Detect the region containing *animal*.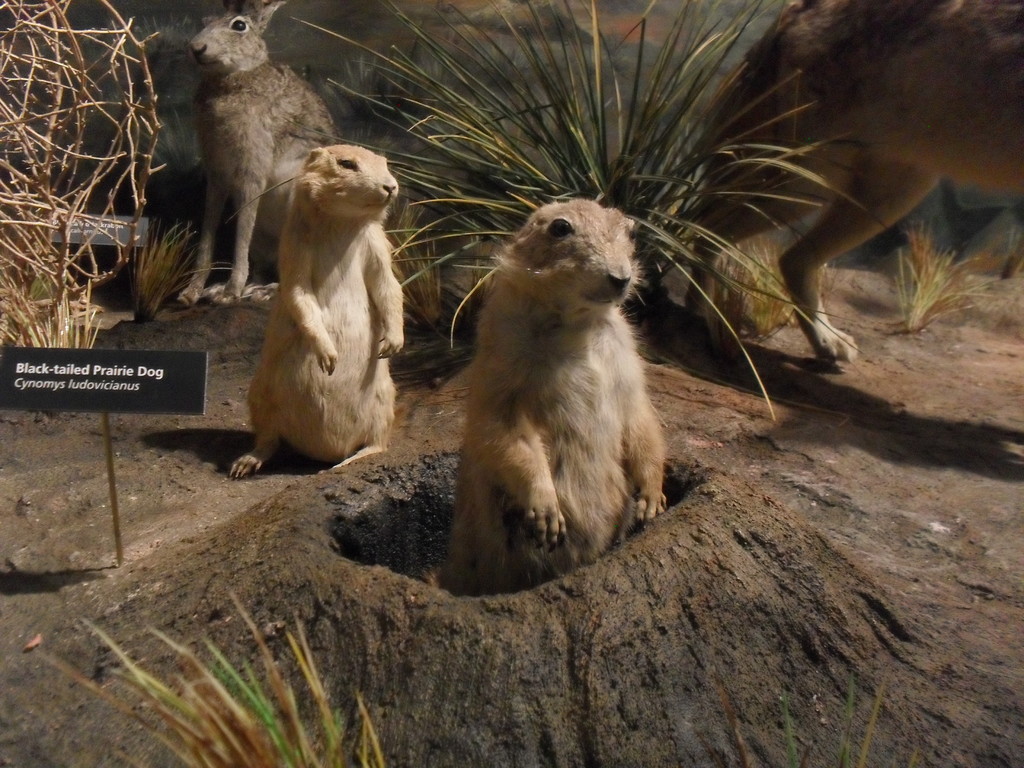
detection(448, 193, 668, 595).
